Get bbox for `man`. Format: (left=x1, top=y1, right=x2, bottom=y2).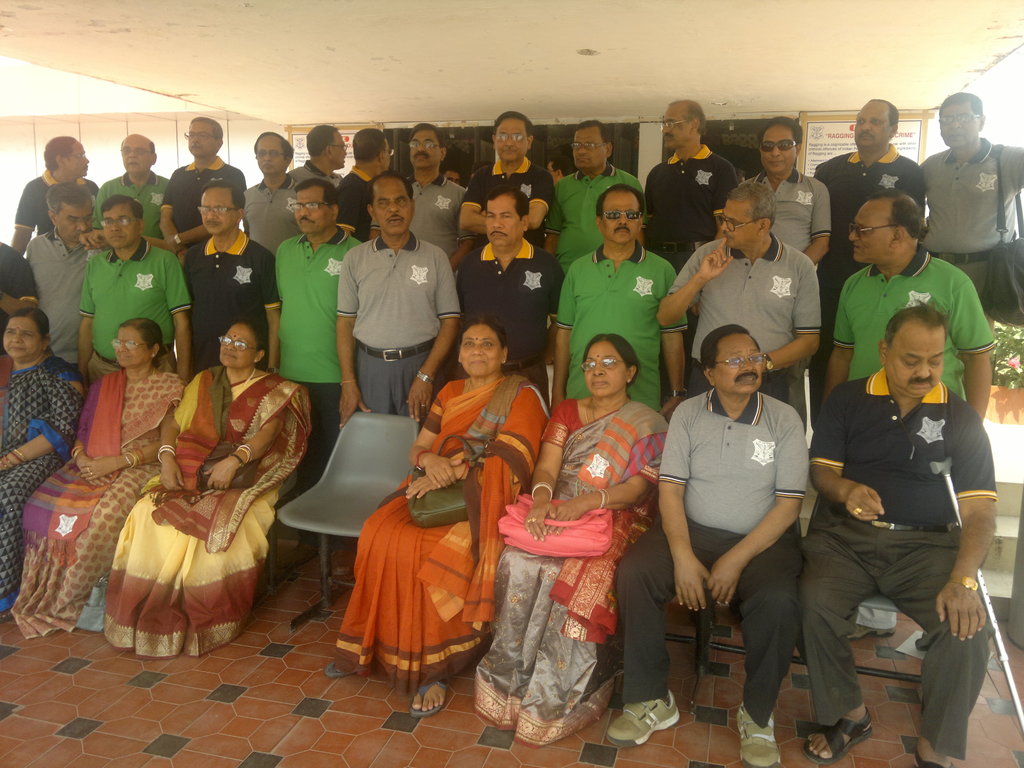
(left=402, top=122, right=466, bottom=257).
